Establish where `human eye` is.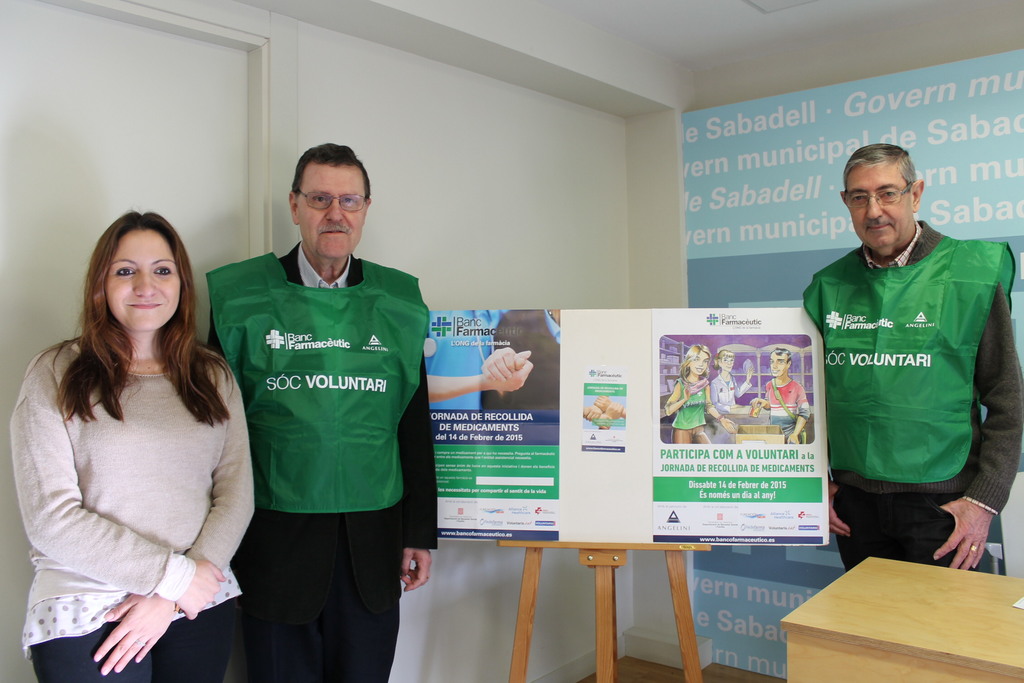
Established at [723,358,728,361].
